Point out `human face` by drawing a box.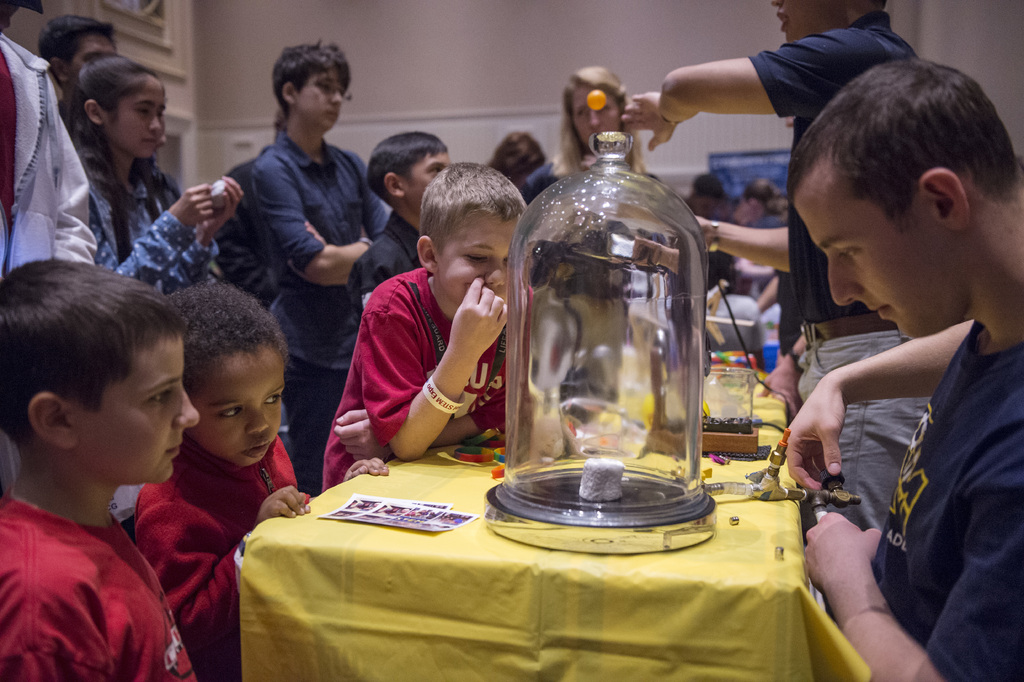
{"left": 435, "top": 203, "right": 521, "bottom": 315}.
